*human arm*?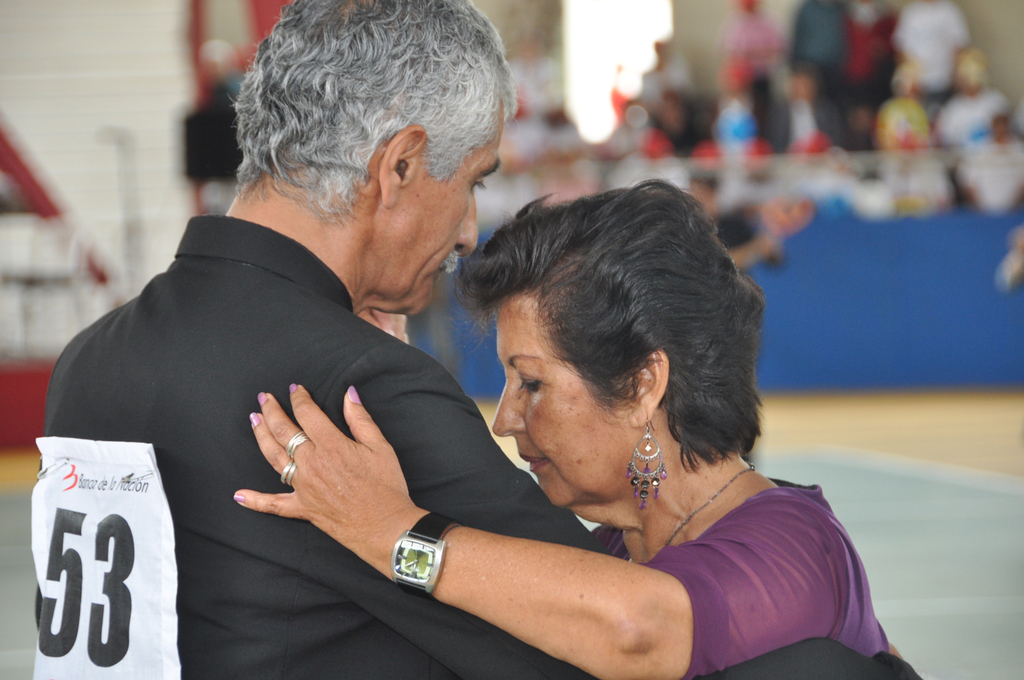
region(298, 339, 921, 679)
